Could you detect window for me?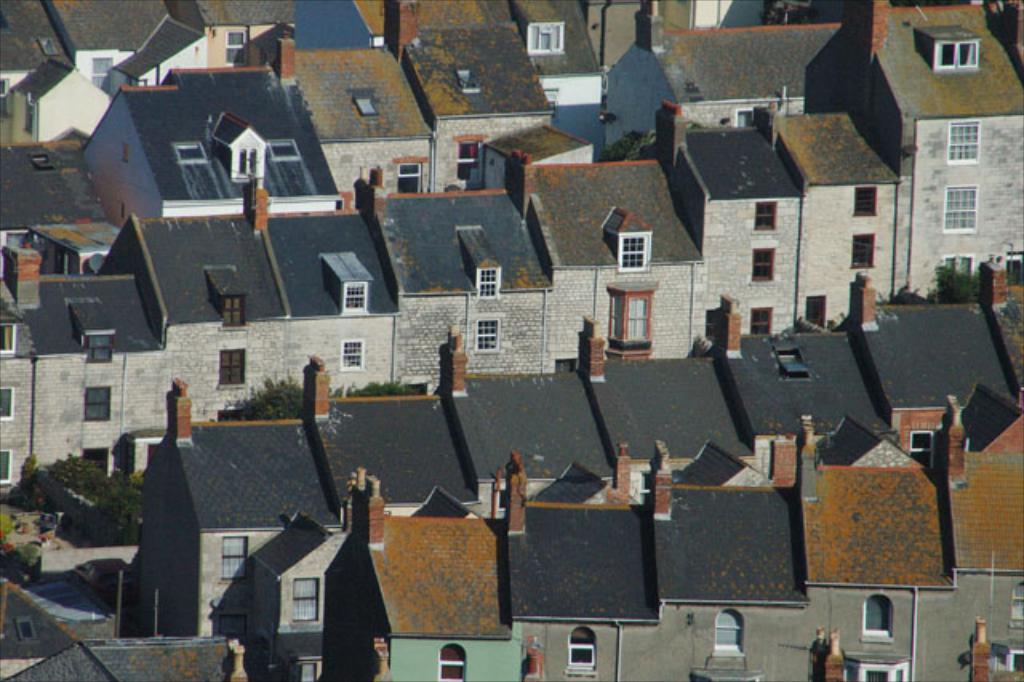
Detection result: (90,56,115,94).
